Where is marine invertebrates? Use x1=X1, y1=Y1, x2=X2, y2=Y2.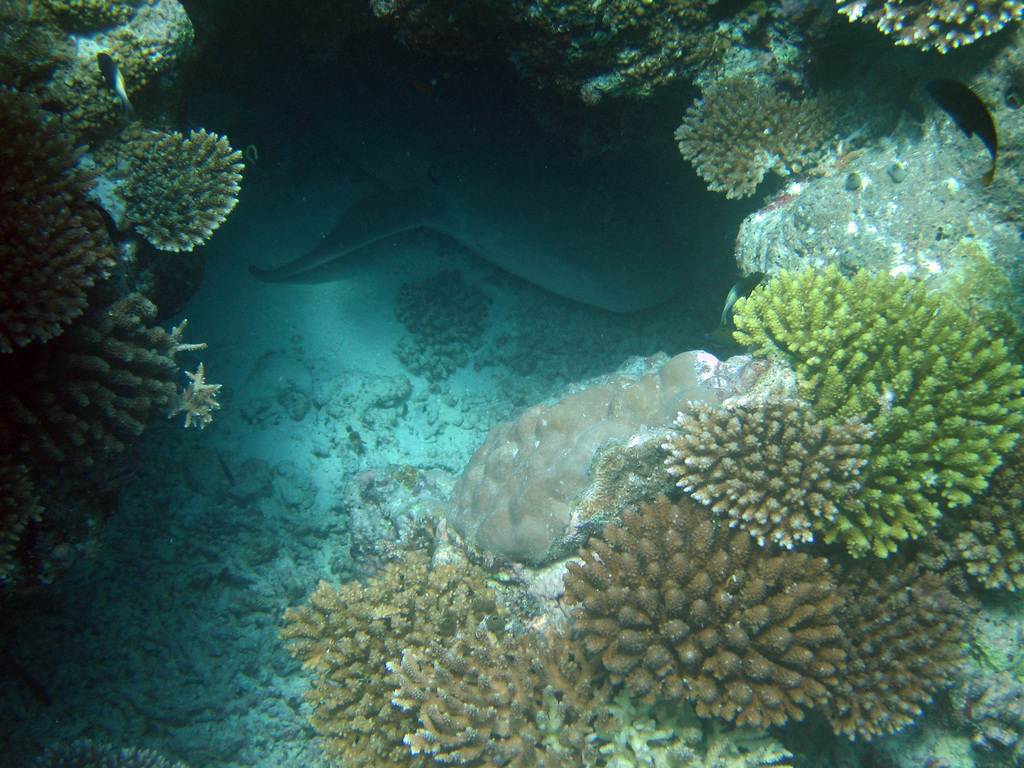
x1=166, y1=360, x2=228, y2=431.
